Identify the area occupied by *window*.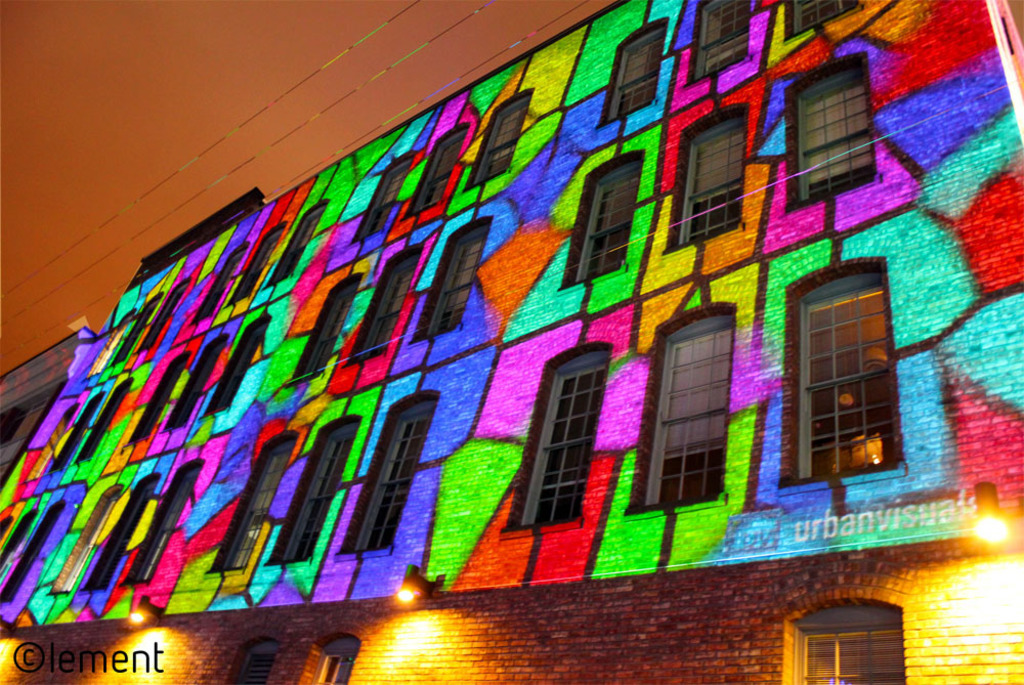
Area: {"x1": 189, "y1": 238, "x2": 248, "y2": 318}.
